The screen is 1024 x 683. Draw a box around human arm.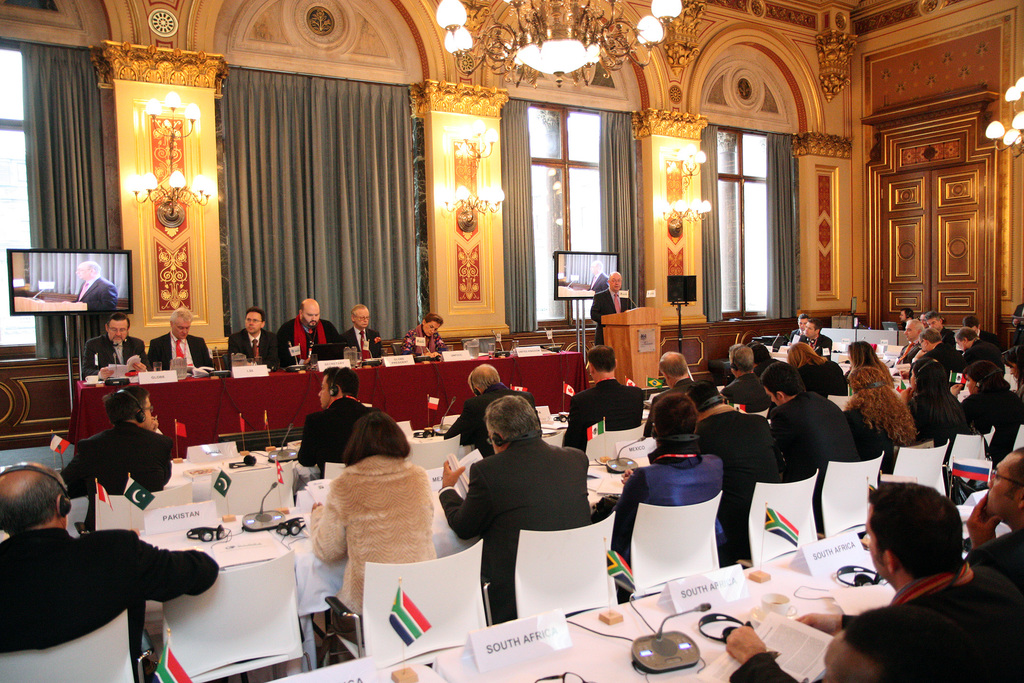
[407,325,445,360].
